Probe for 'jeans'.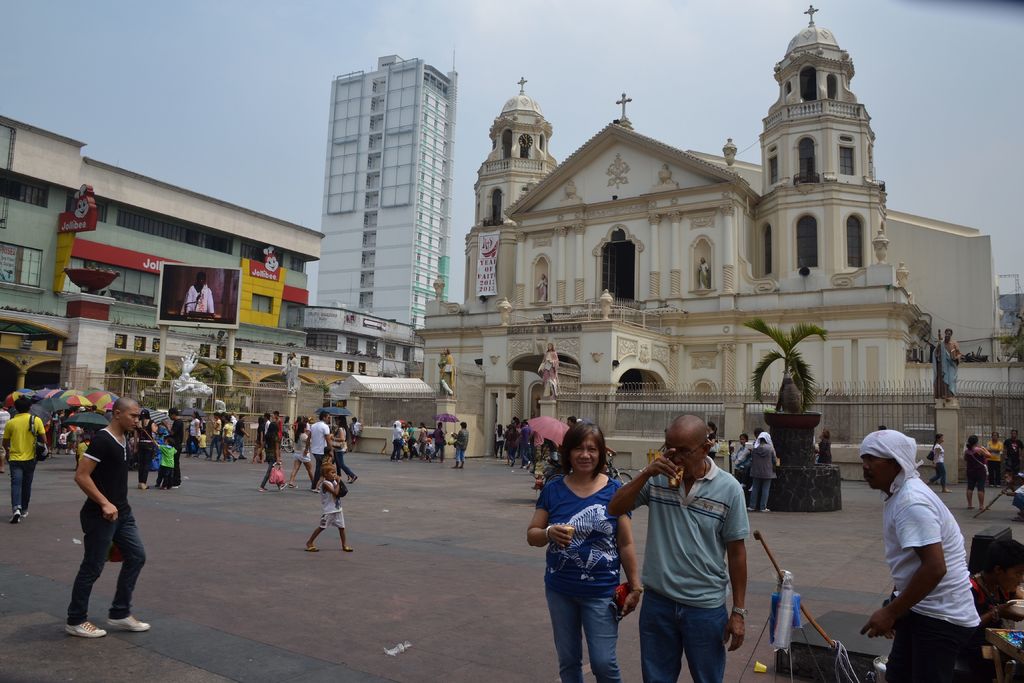
Probe result: box=[313, 457, 322, 487].
